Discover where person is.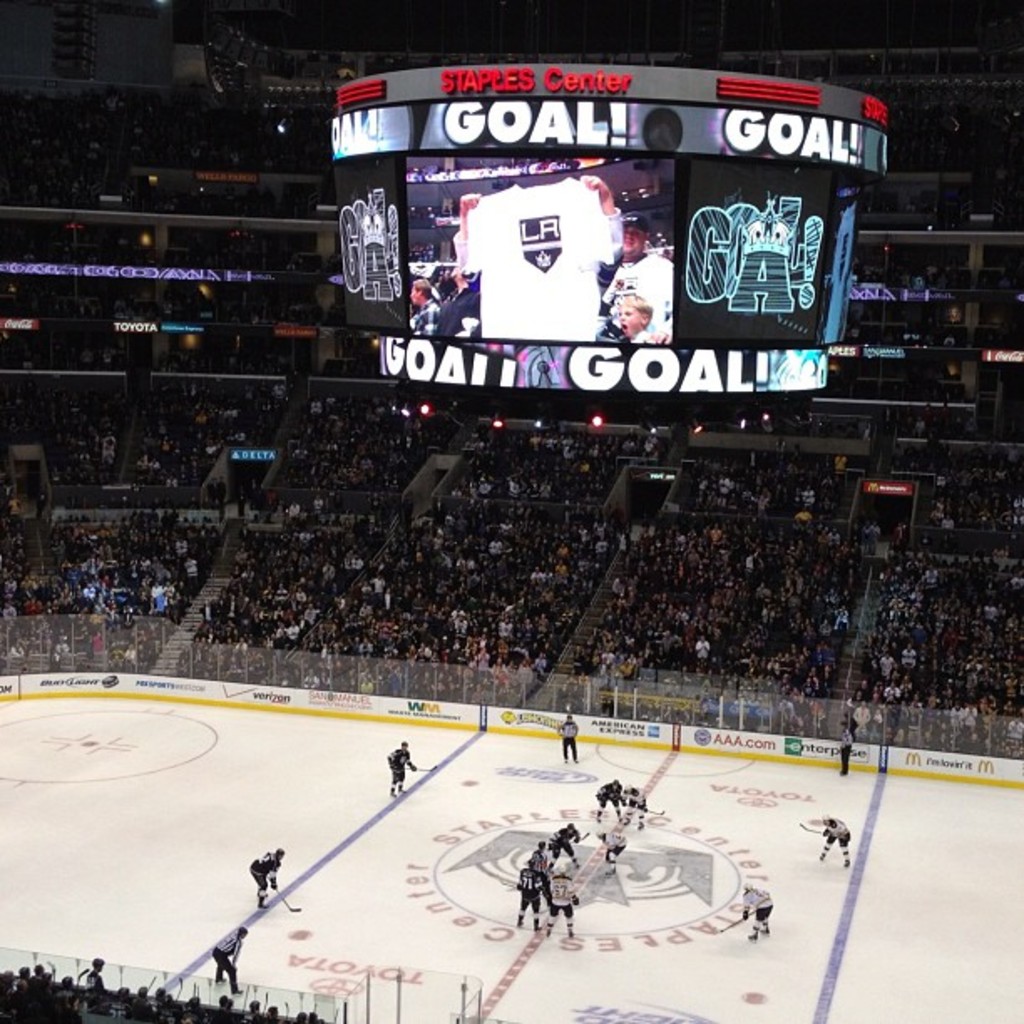
Discovered at 519, 830, 557, 893.
